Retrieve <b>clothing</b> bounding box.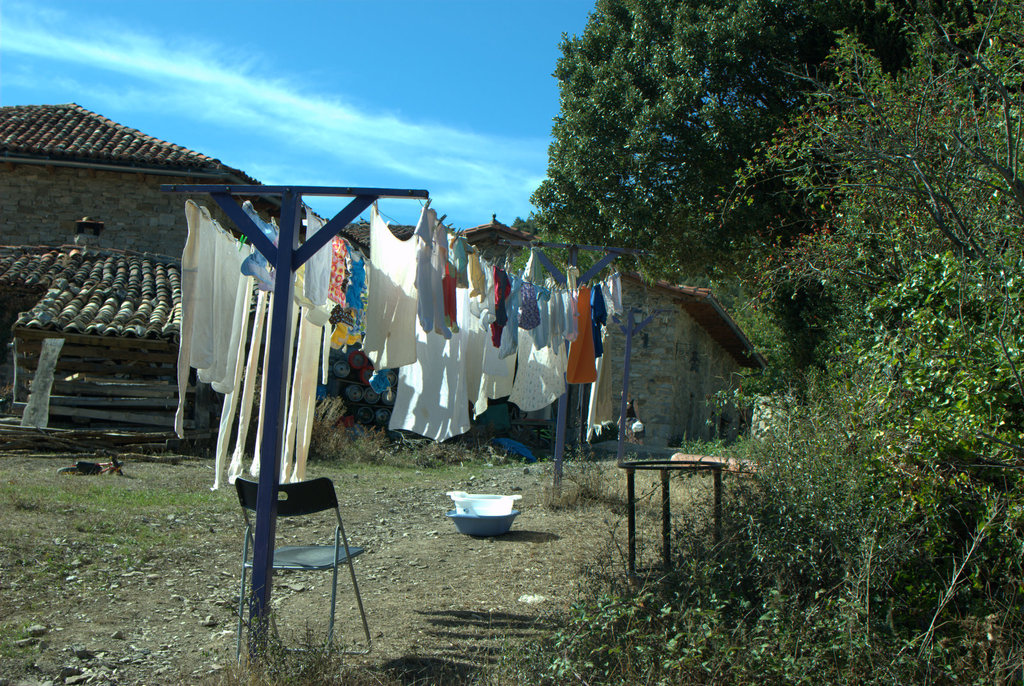
Bounding box: pyautogui.locateOnScreen(566, 291, 605, 387).
